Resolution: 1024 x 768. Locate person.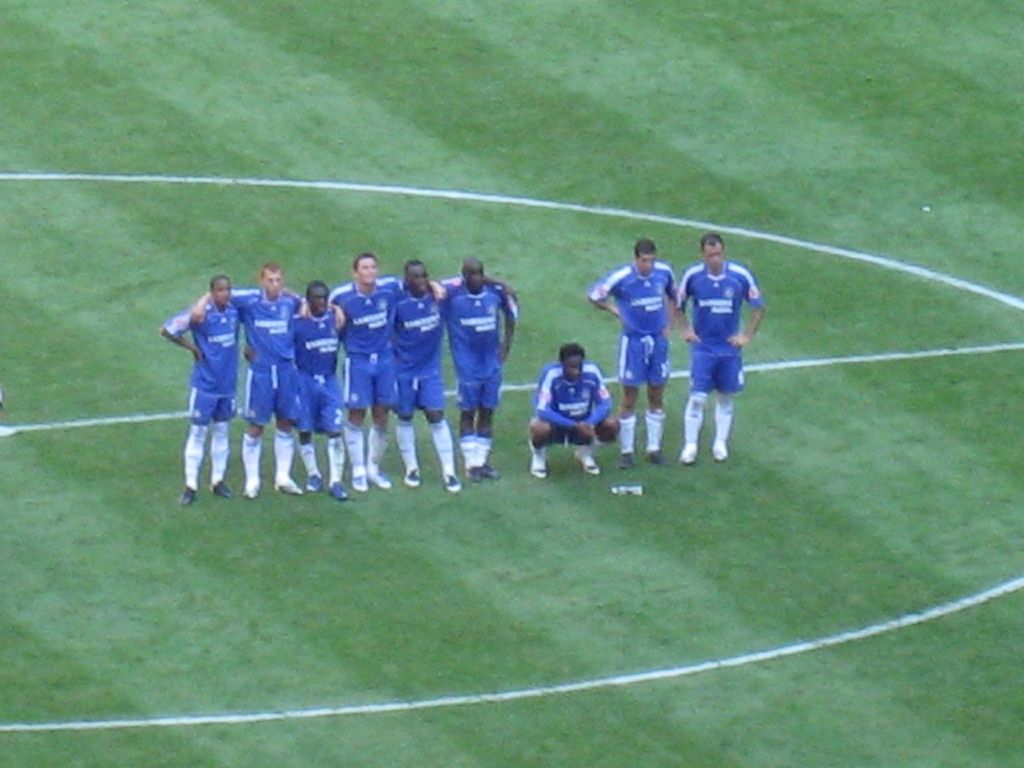
x1=671 y1=232 x2=769 y2=470.
